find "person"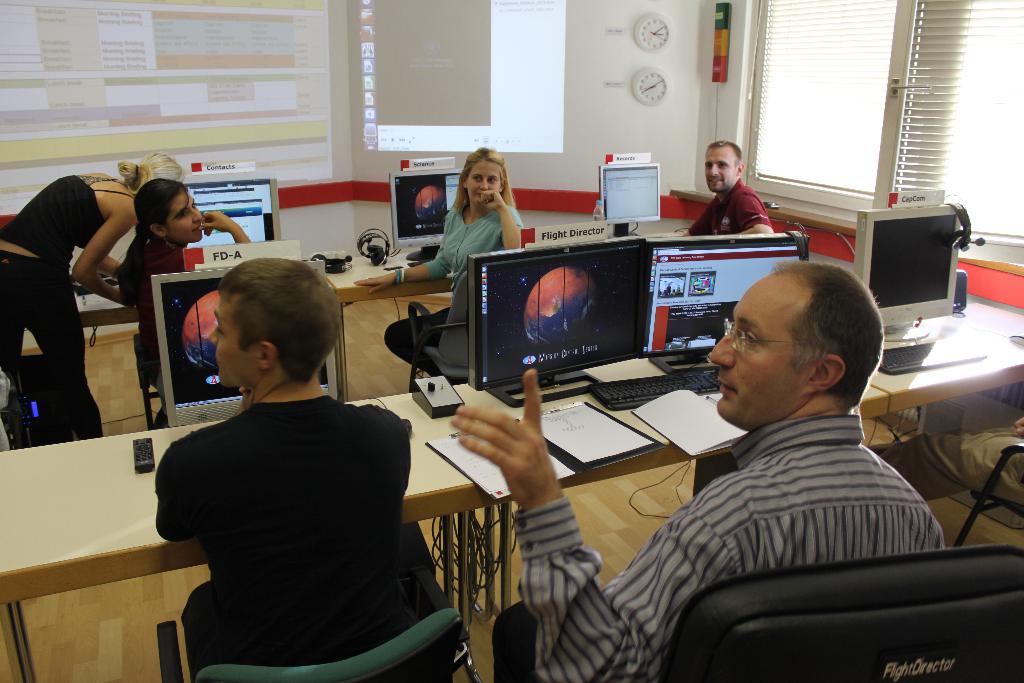
0, 149, 189, 443
